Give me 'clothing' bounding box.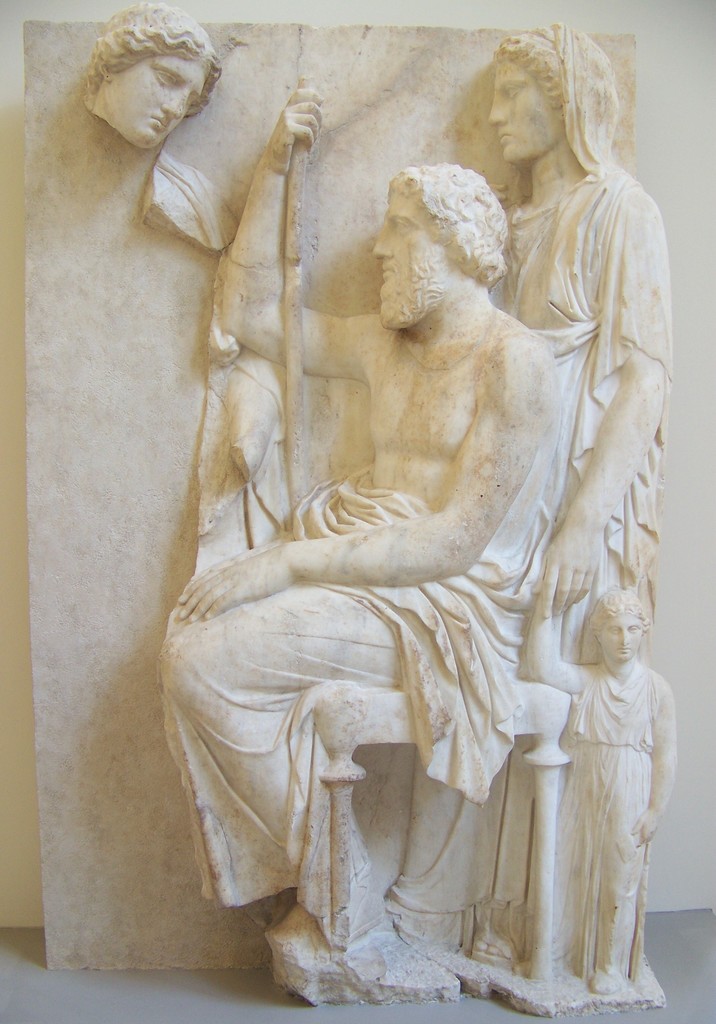
bbox=[162, 461, 536, 929].
